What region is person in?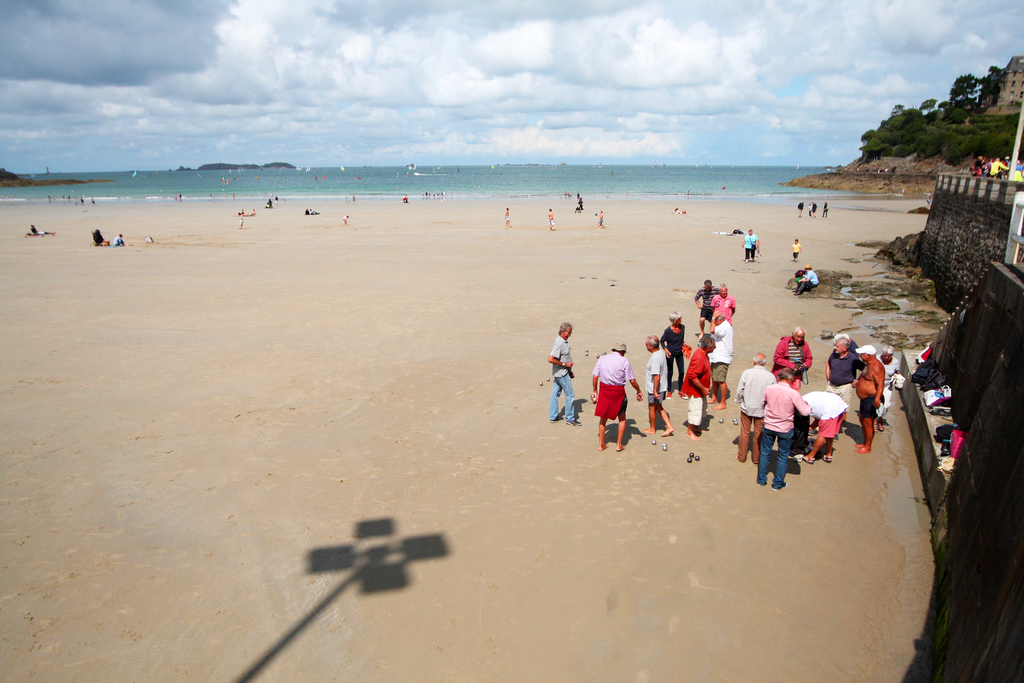
bbox=[806, 201, 812, 216].
